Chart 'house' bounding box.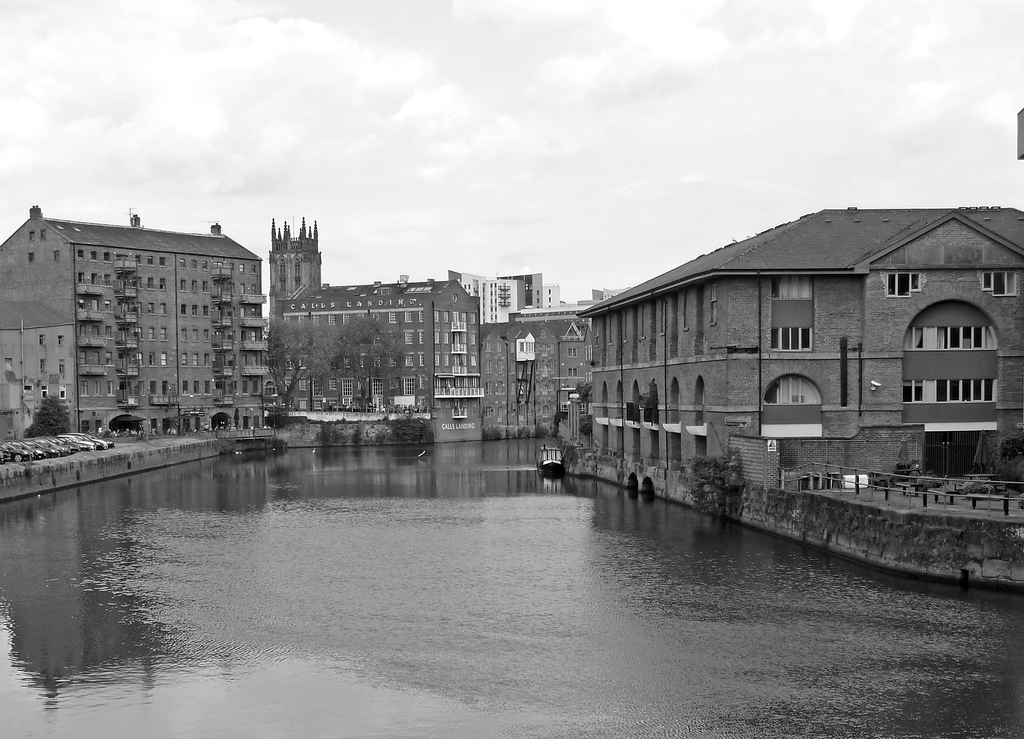
Charted: 5, 207, 264, 437.
